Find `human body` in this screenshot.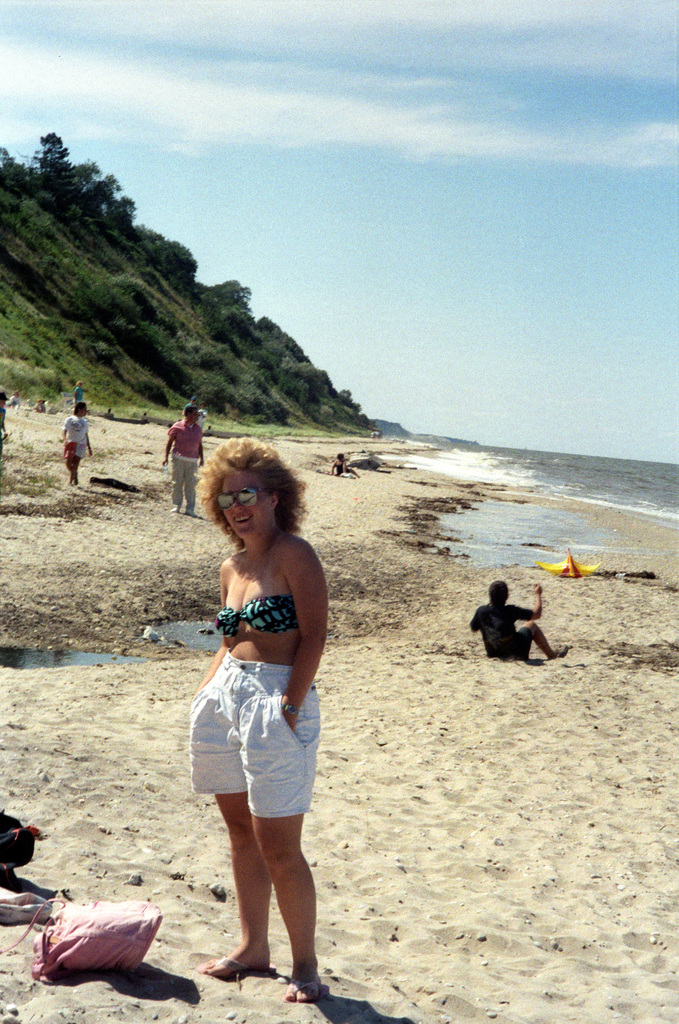
The bounding box for `human body` is BBox(3, 391, 10, 447).
